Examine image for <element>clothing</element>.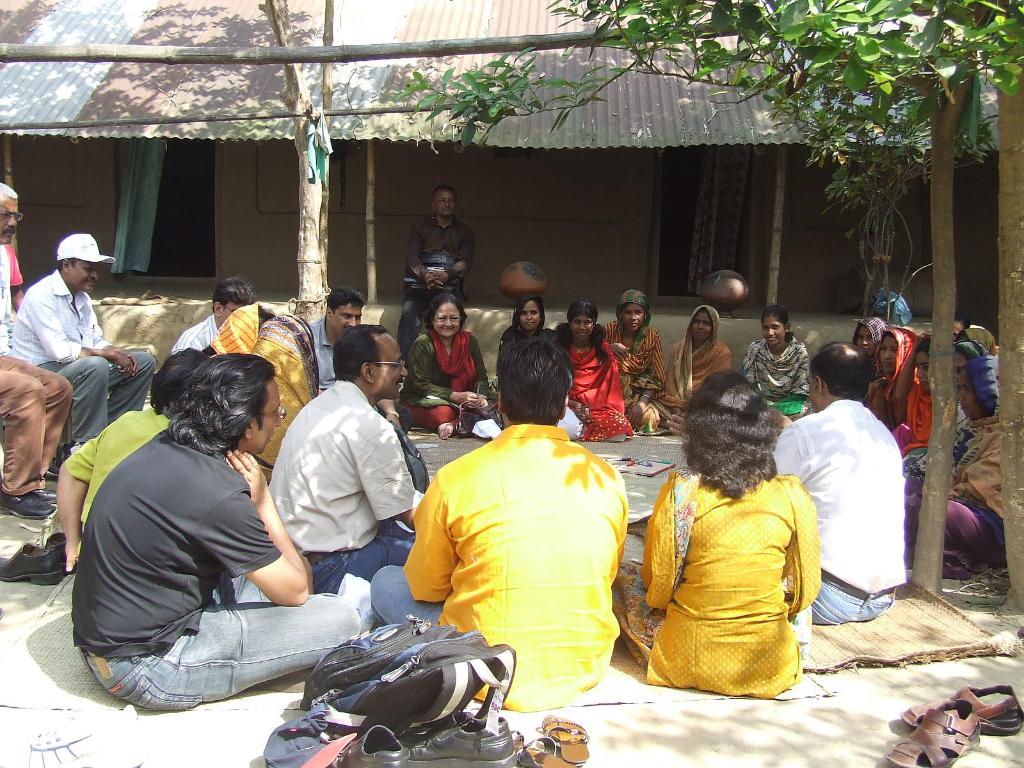
Examination result: bbox=(742, 336, 813, 415).
